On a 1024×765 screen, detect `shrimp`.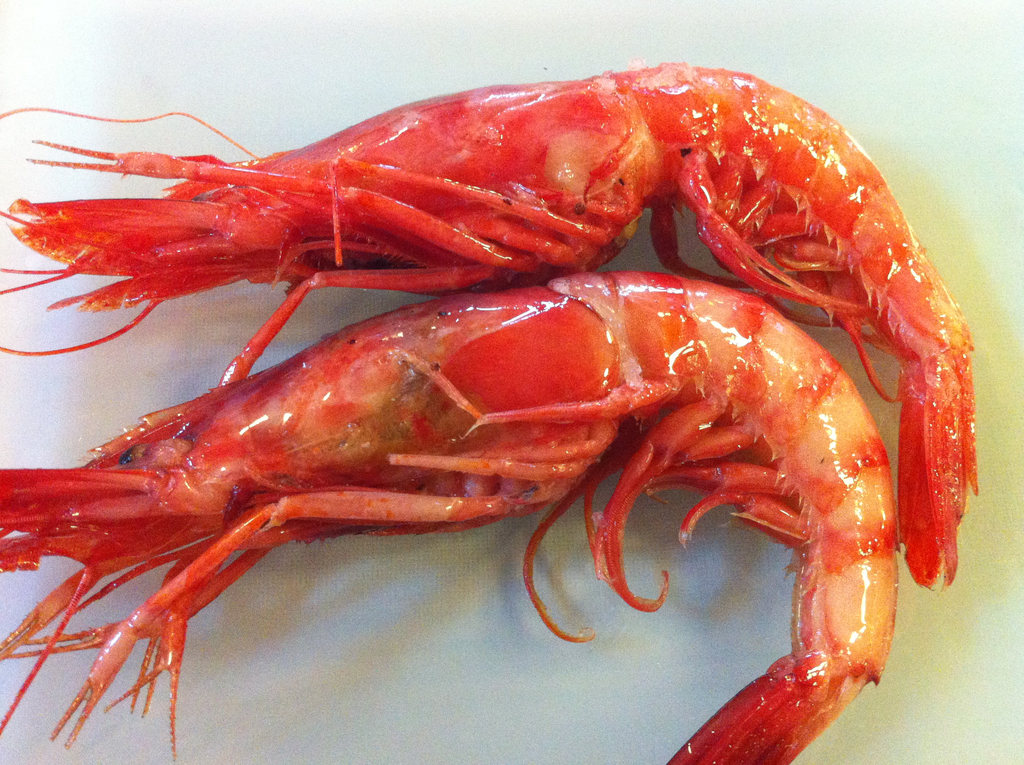
locate(0, 56, 978, 592).
